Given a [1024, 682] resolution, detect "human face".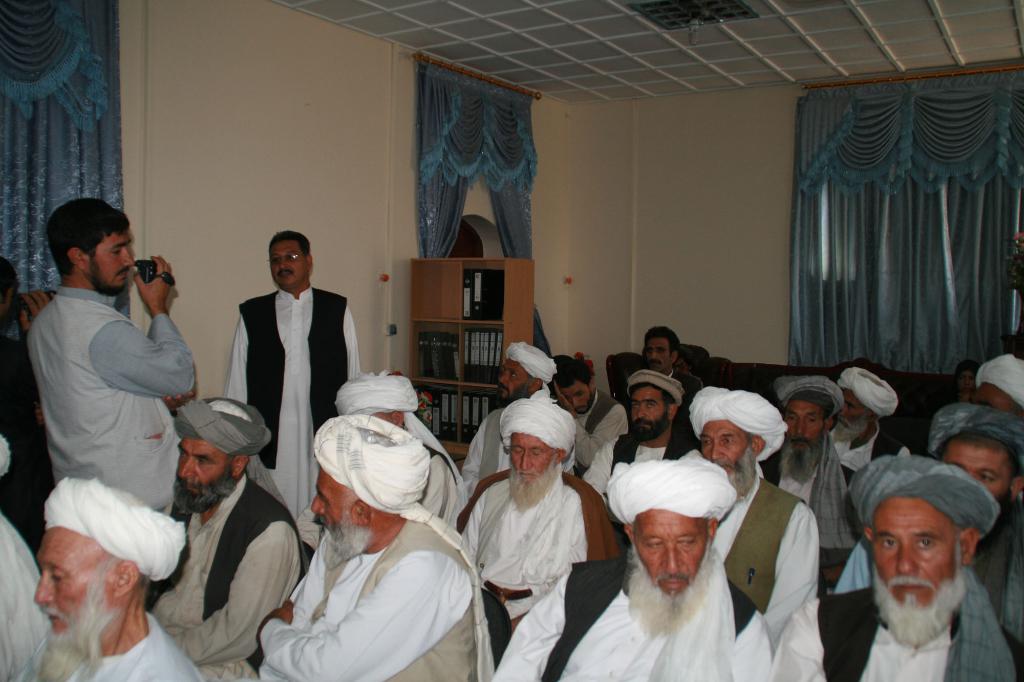
36, 529, 115, 654.
